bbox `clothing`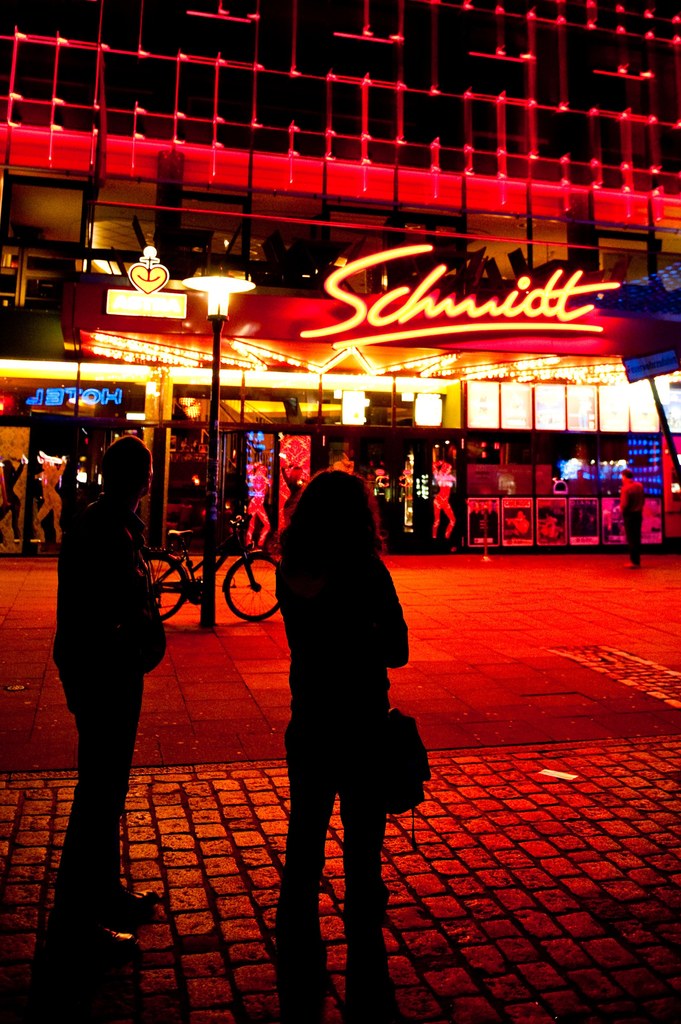
429, 480, 456, 517
